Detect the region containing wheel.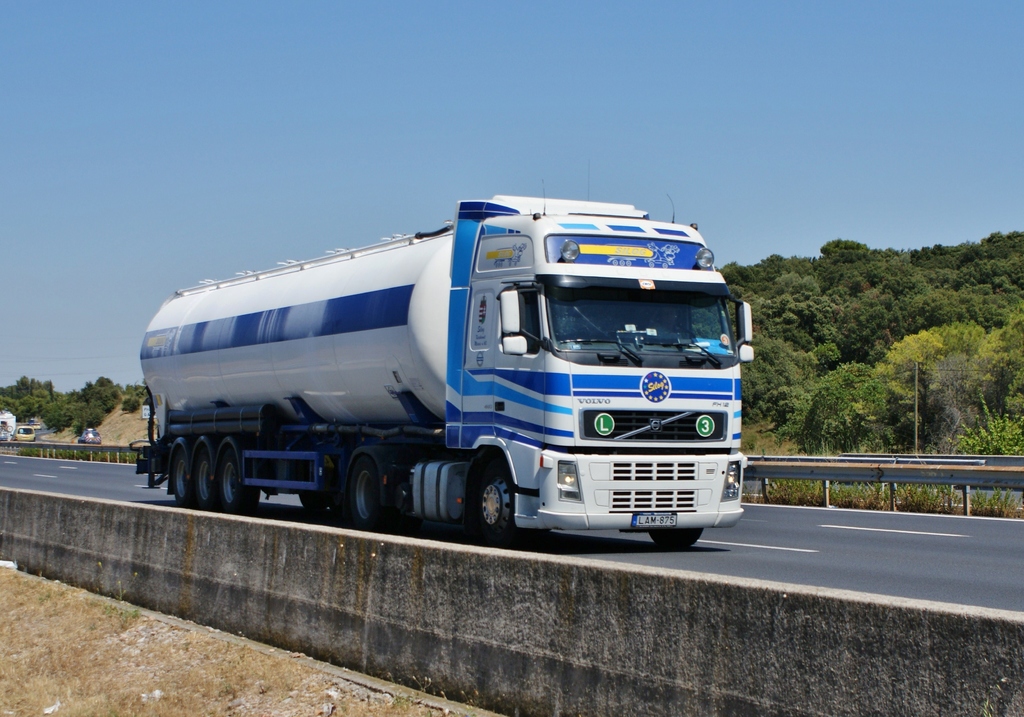
348:453:387:538.
